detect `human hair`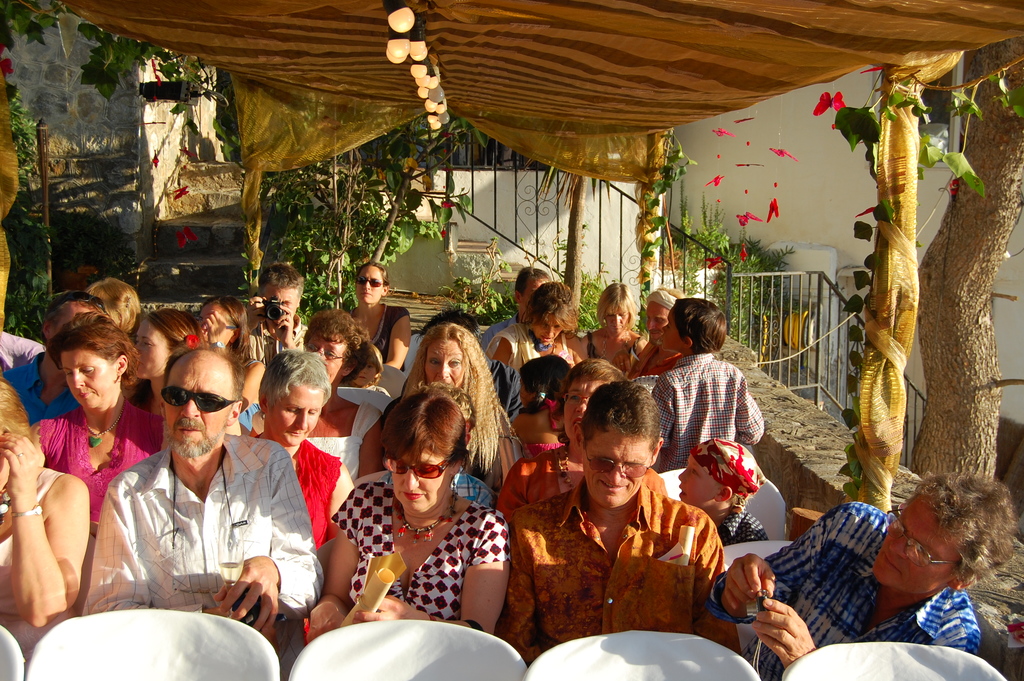
BBox(353, 262, 390, 290)
